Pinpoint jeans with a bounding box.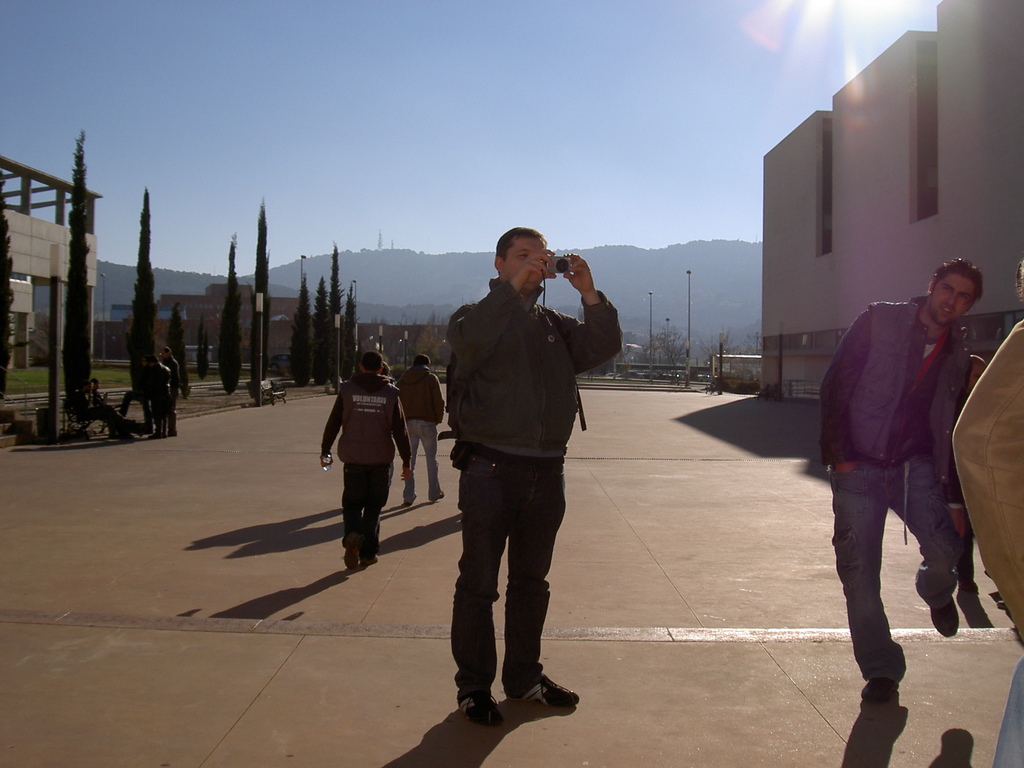
x1=829, y1=447, x2=969, y2=716.
